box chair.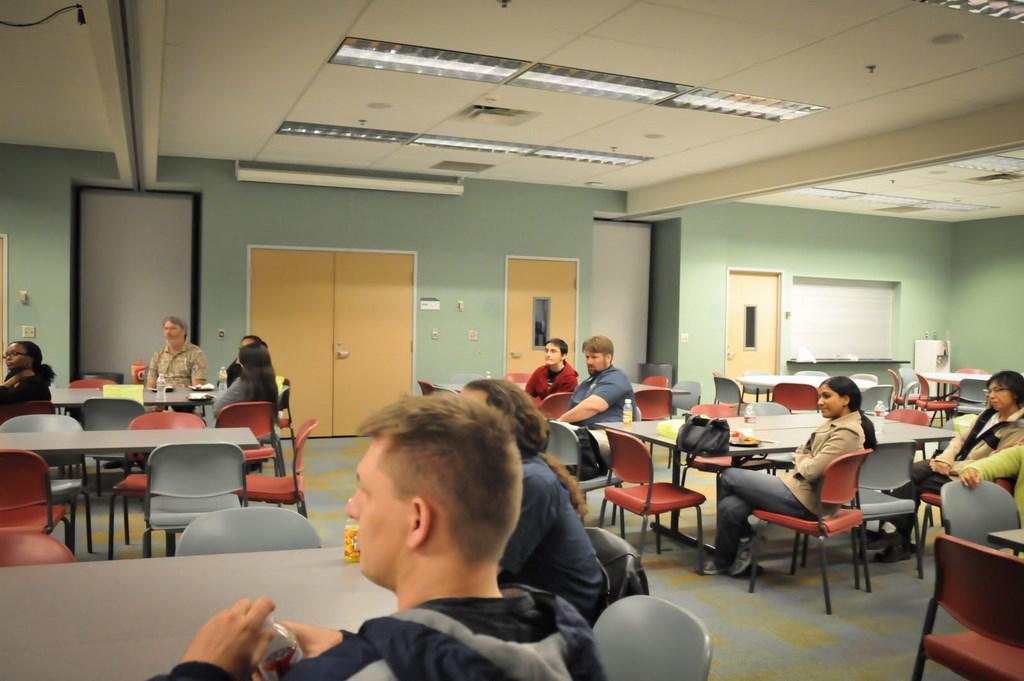
414:379:451:396.
